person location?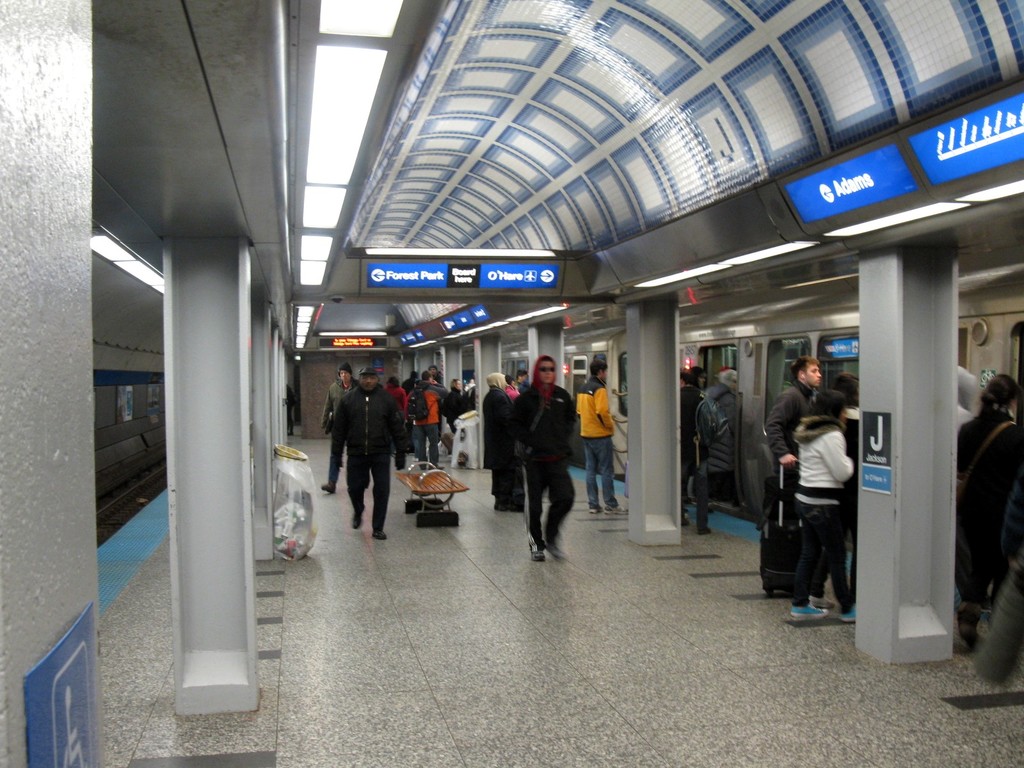
[467, 375, 477, 403]
